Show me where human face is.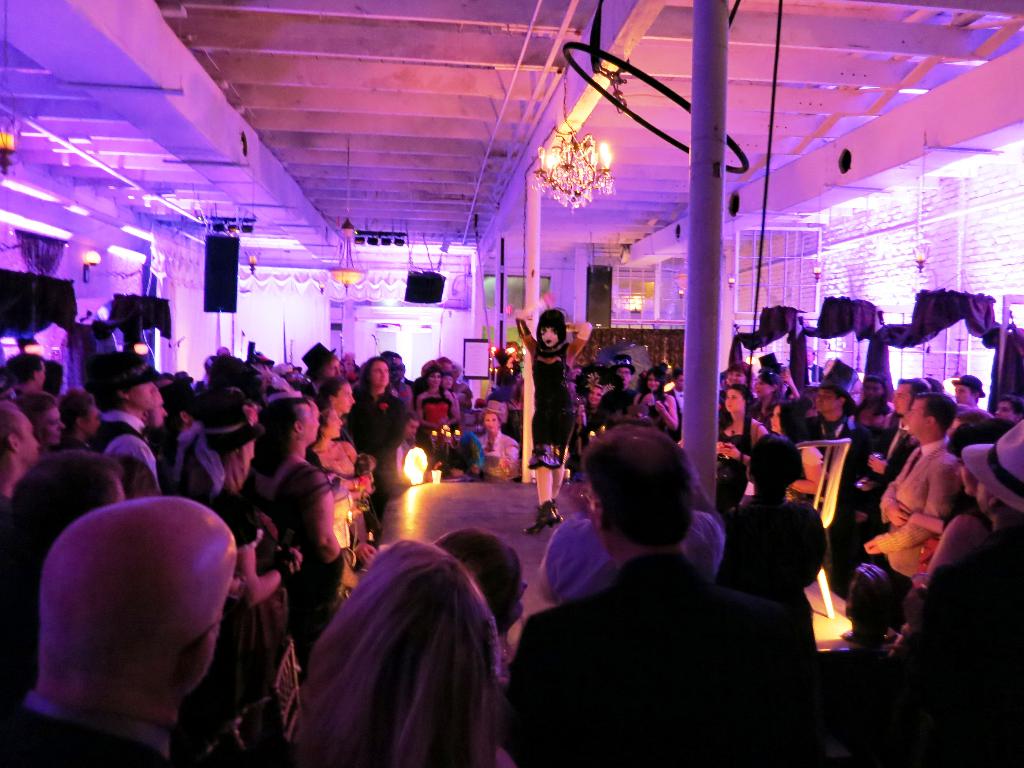
human face is at 542 324 556 349.
